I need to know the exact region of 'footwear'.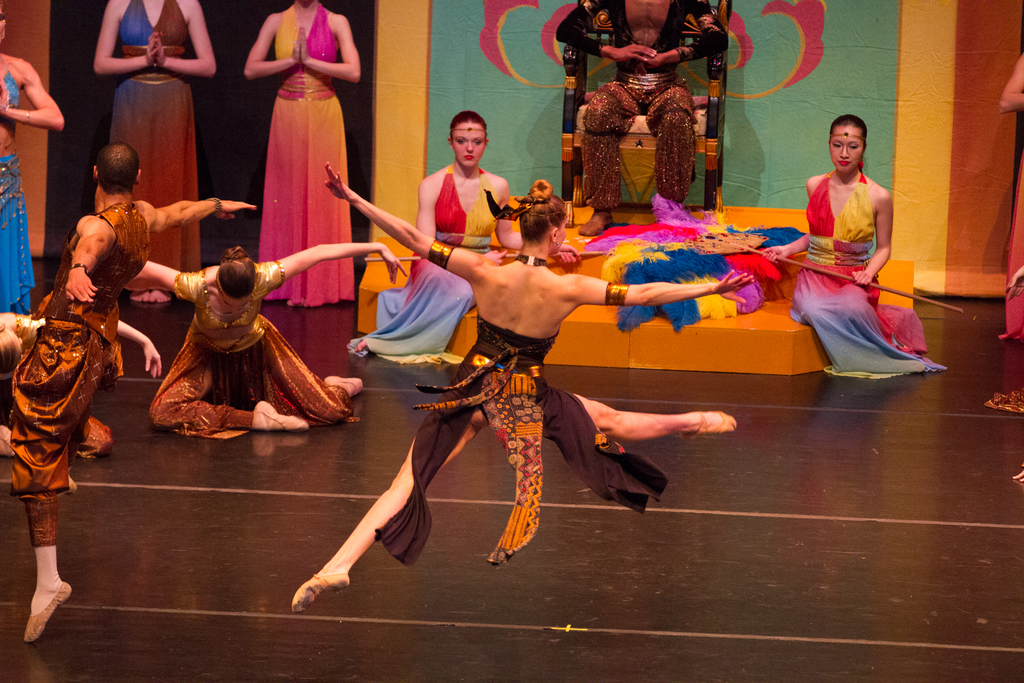
Region: (x1=681, y1=409, x2=739, y2=445).
